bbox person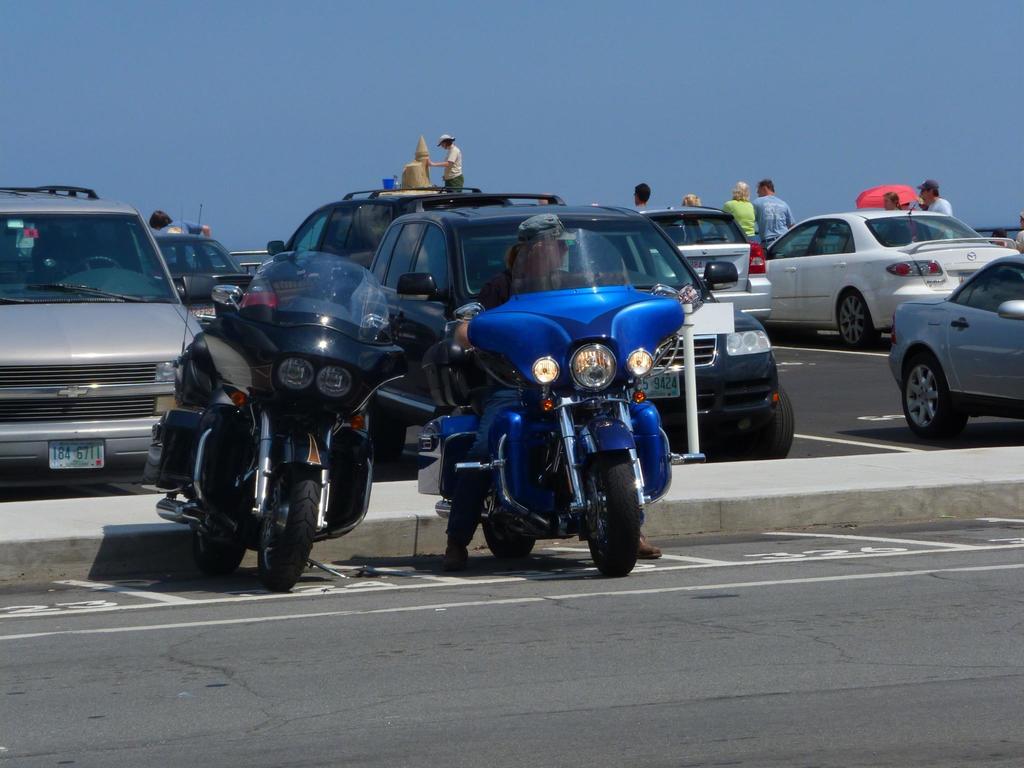
left=722, top=179, right=758, bottom=244
